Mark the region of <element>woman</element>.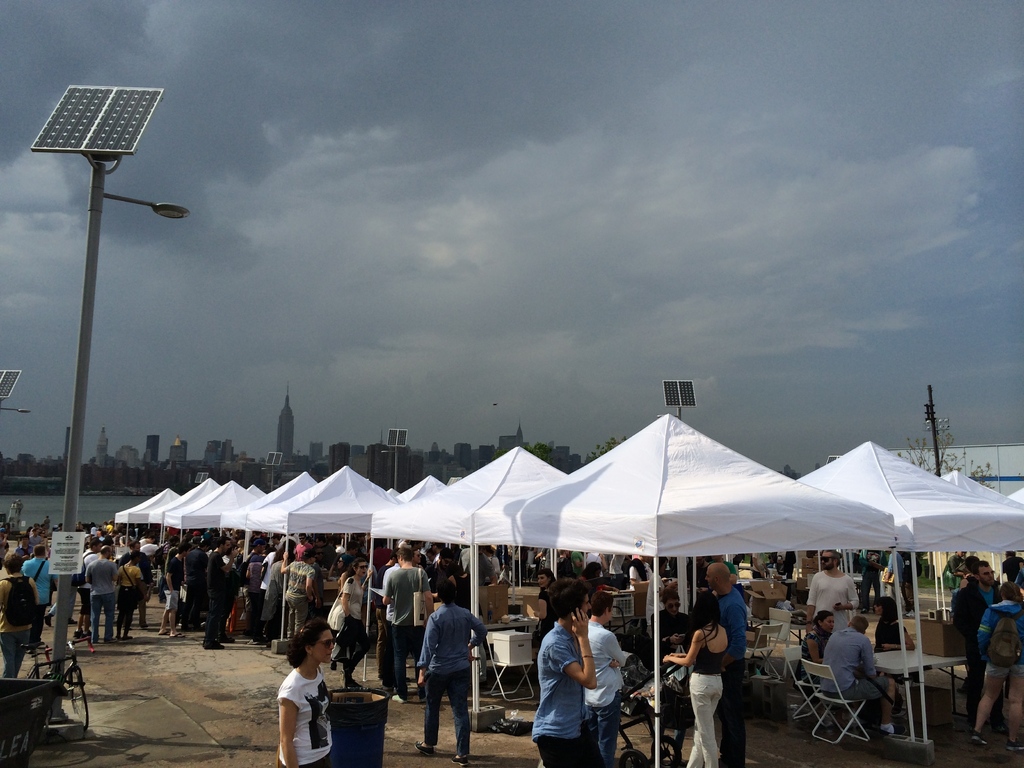
Region: rect(116, 554, 147, 642).
